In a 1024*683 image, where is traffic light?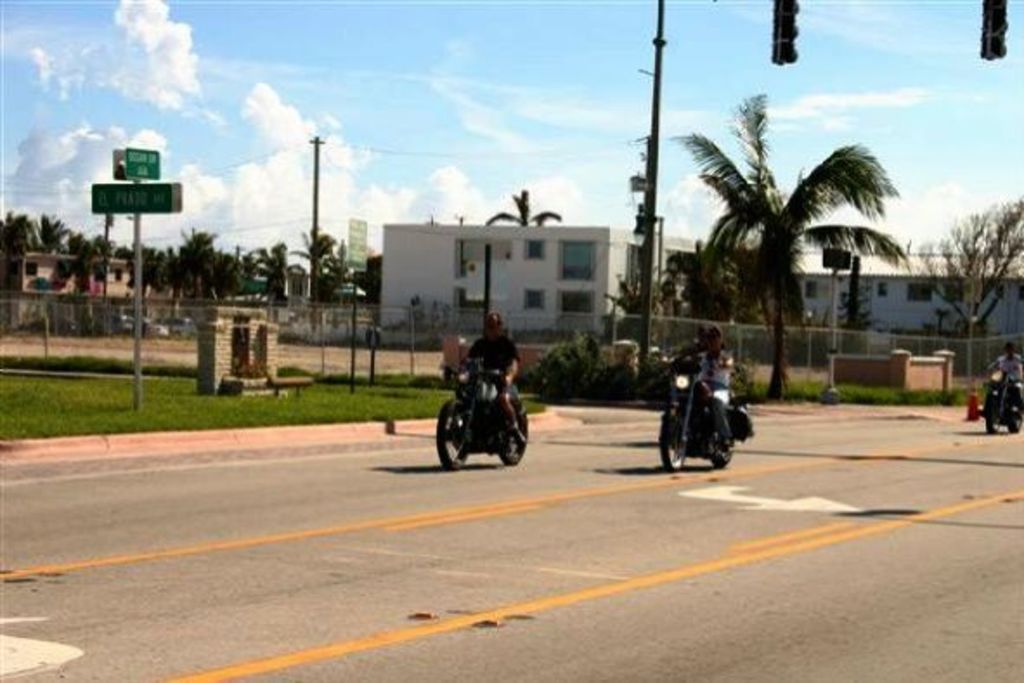
<box>977,0,1008,59</box>.
